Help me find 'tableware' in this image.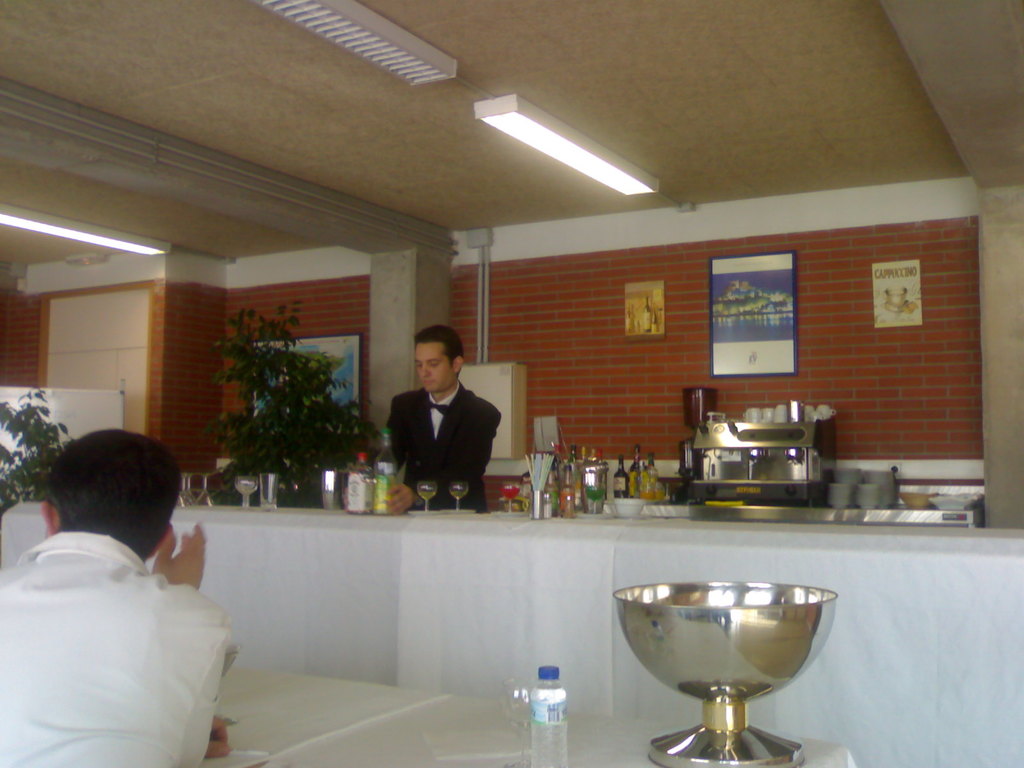
Found it: locate(614, 496, 643, 516).
